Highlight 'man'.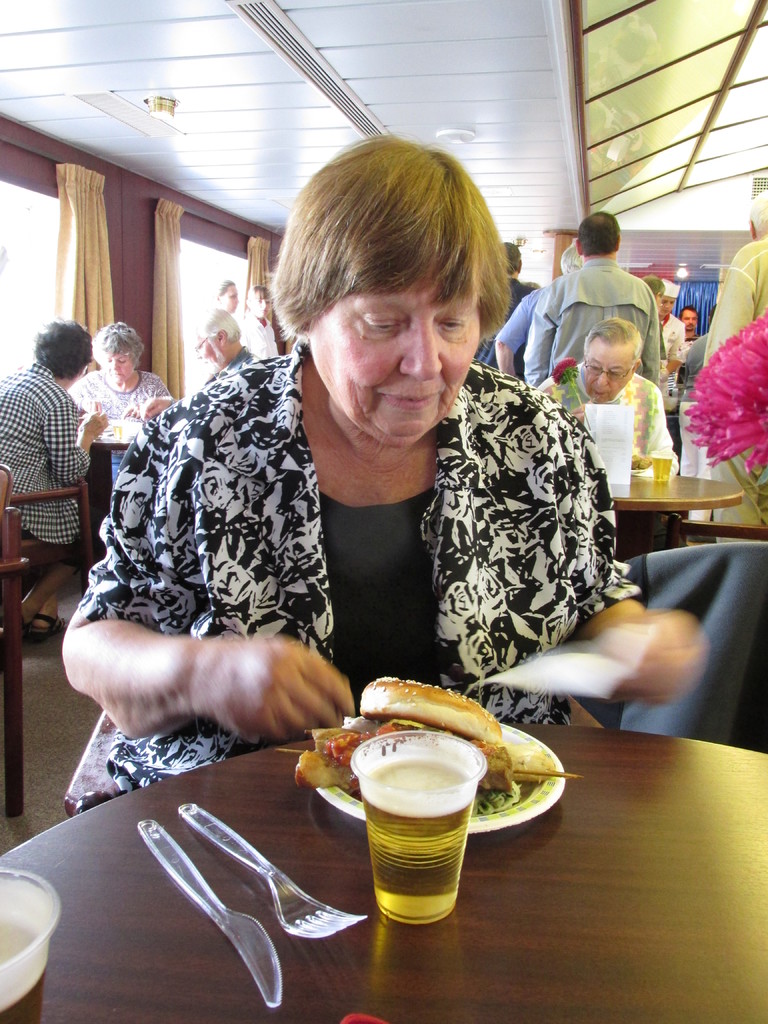
Highlighted region: left=682, top=305, right=704, bottom=344.
